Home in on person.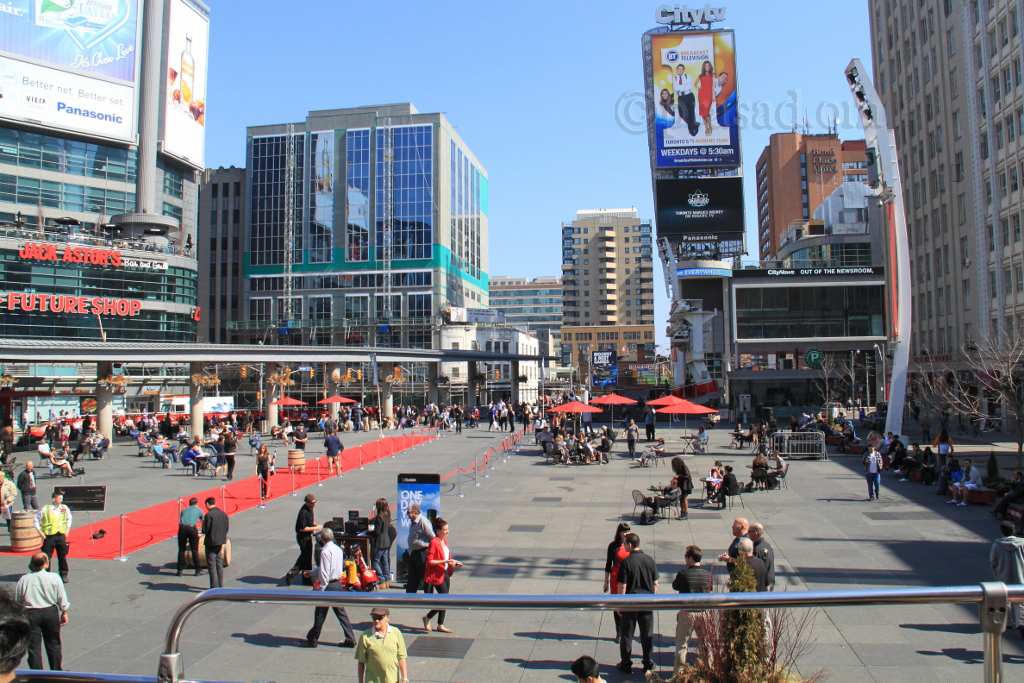
Homed in at bbox(768, 447, 787, 490).
